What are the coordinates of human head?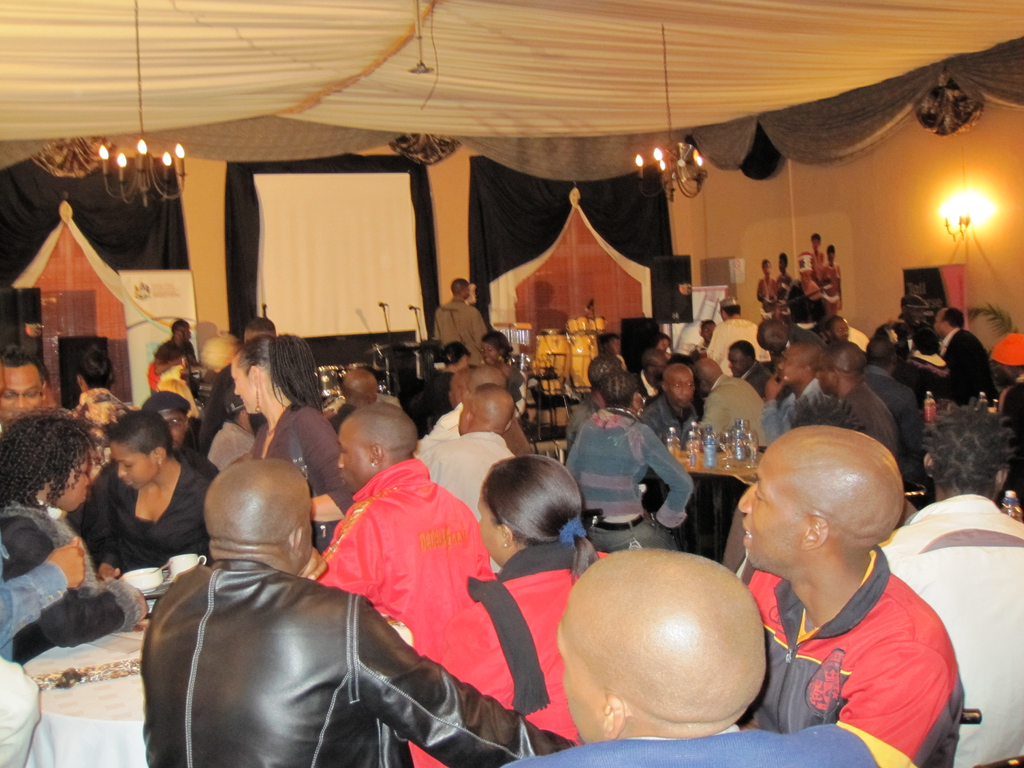
region(776, 346, 817, 387).
